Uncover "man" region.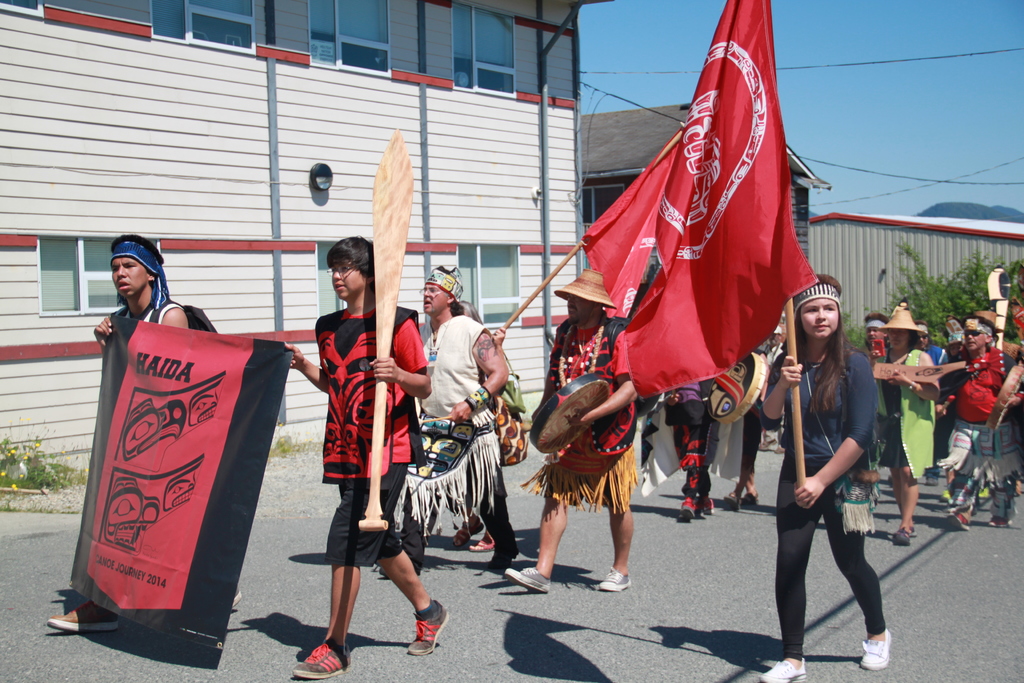
Uncovered: box=[273, 236, 451, 681].
